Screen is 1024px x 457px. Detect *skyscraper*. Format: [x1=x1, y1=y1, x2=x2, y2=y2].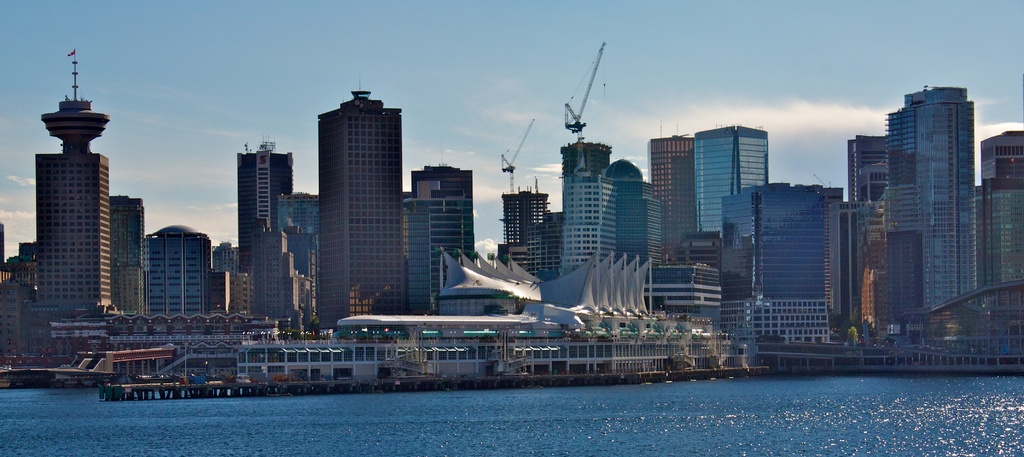
[x1=556, y1=133, x2=621, y2=279].
